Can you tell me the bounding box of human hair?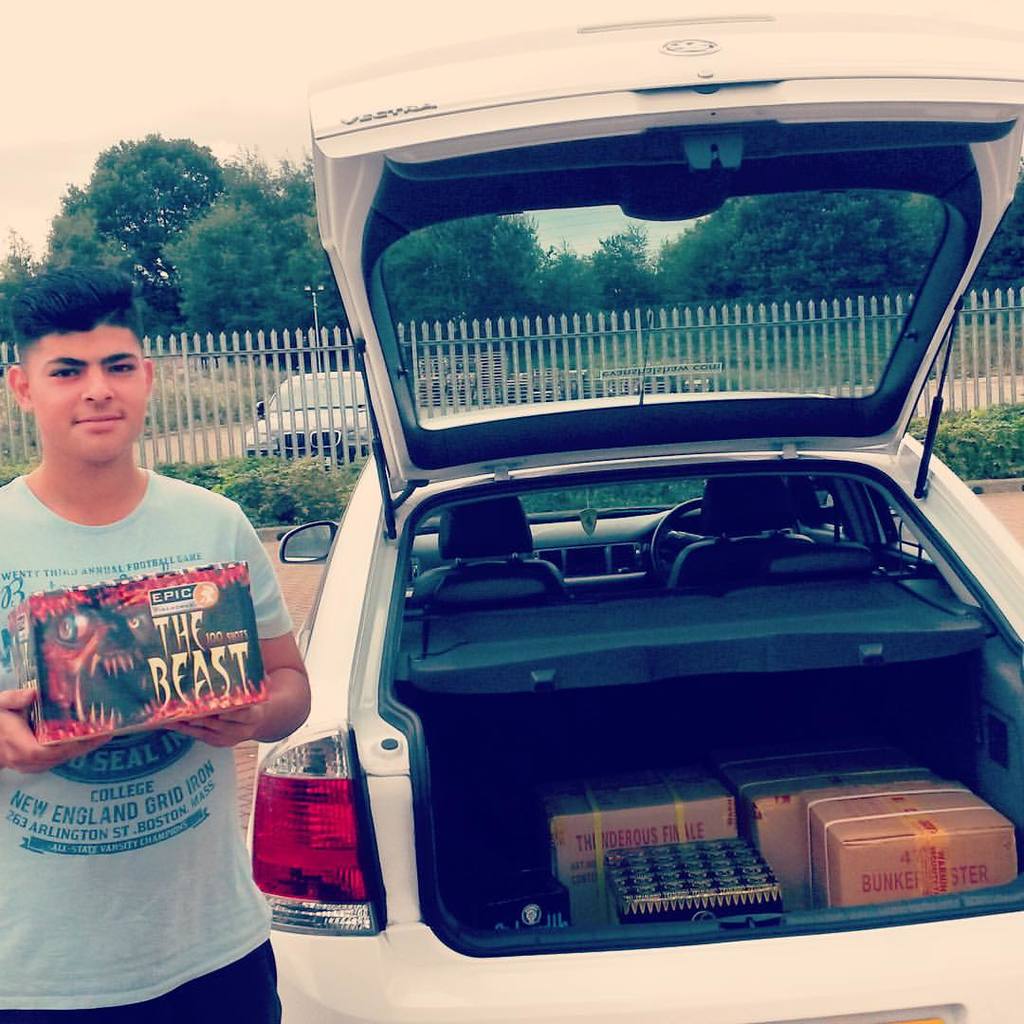
12/267/143/339.
